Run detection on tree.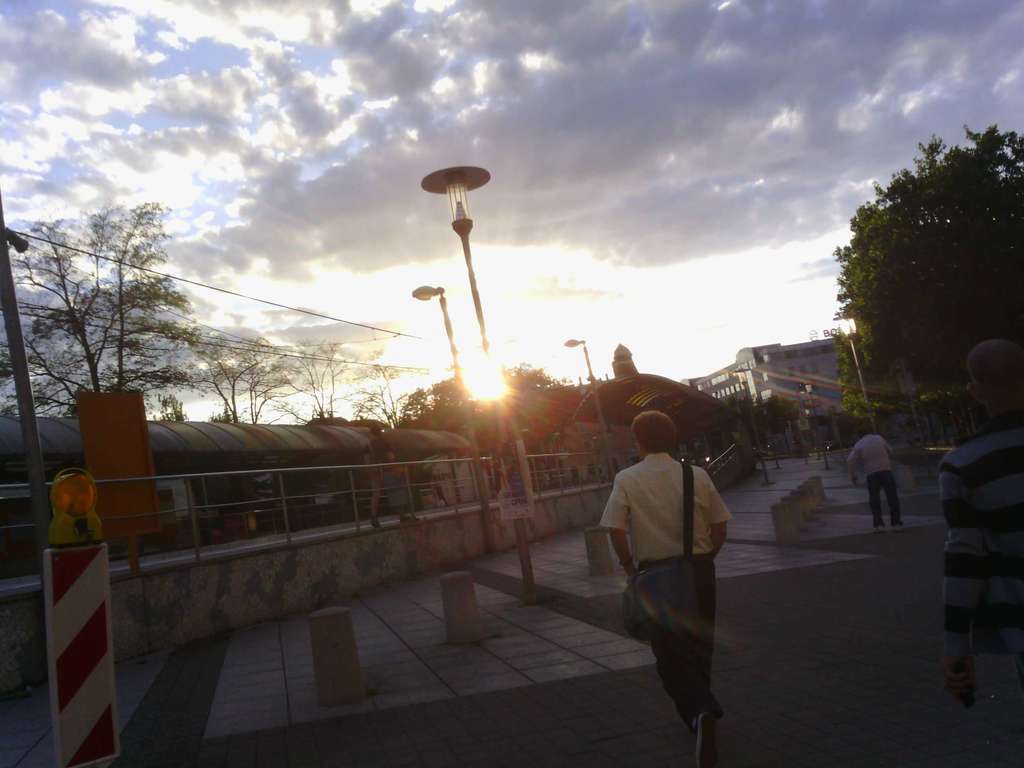
Result: {"left": 243, "top": 340, "right": 284, "bottom": 436}.
